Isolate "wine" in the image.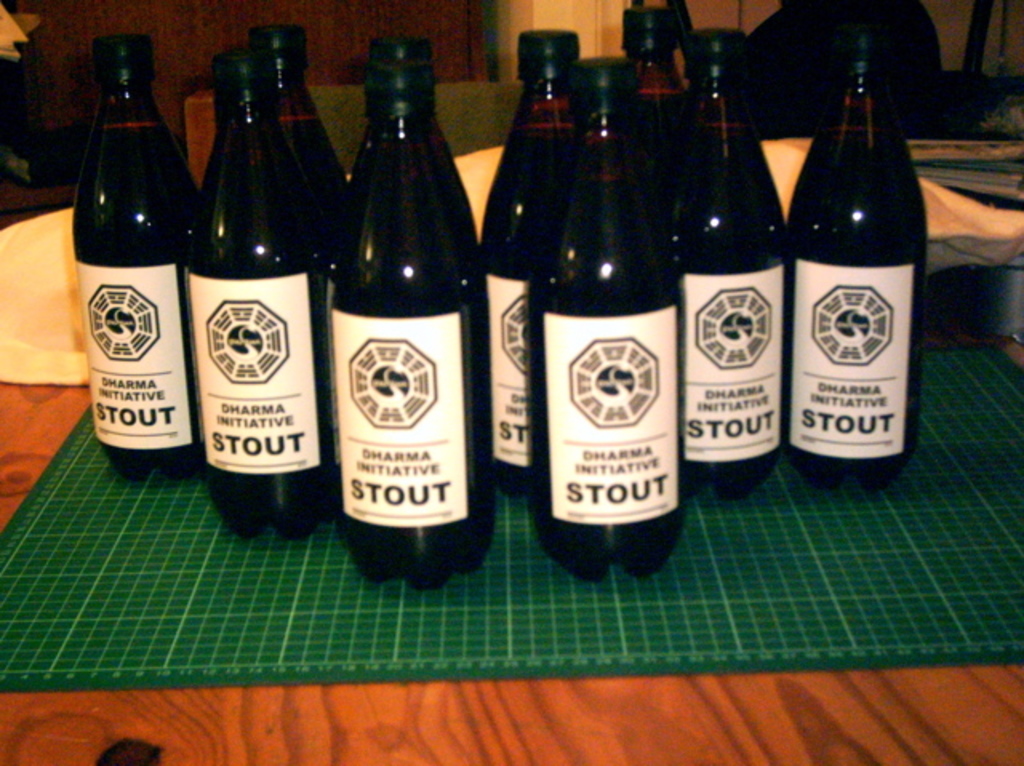
Isolated region: {"x1": 266, "y1": 13, "x2": 347, "y2": 256}.
